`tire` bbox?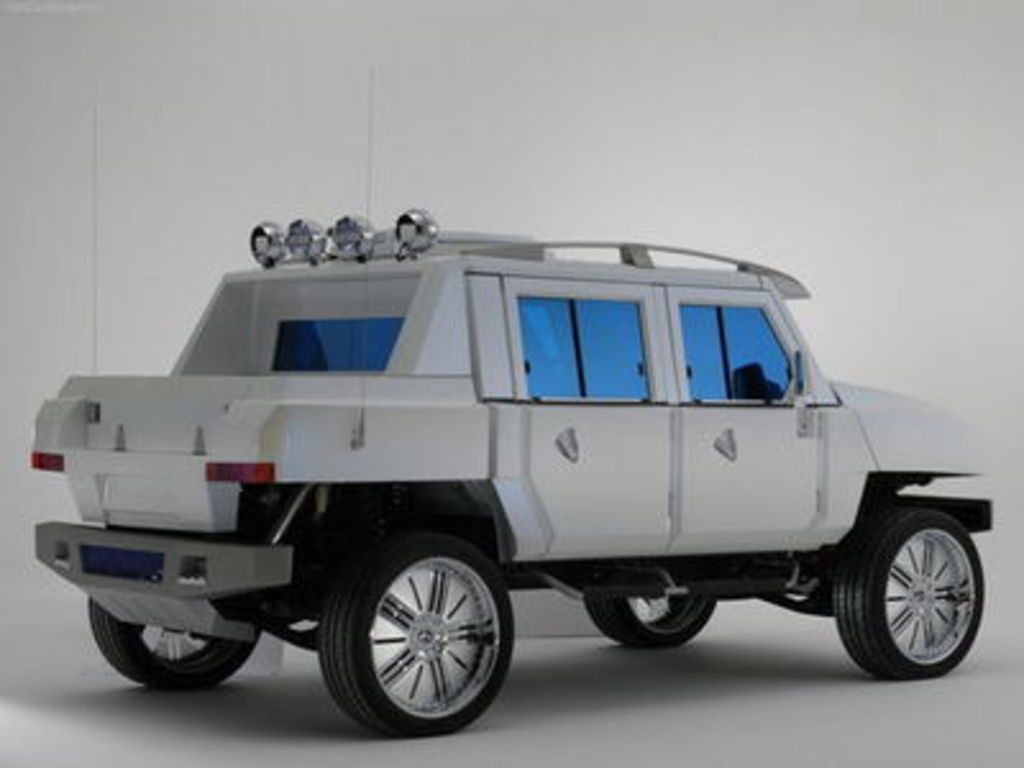
829:502:978:684
